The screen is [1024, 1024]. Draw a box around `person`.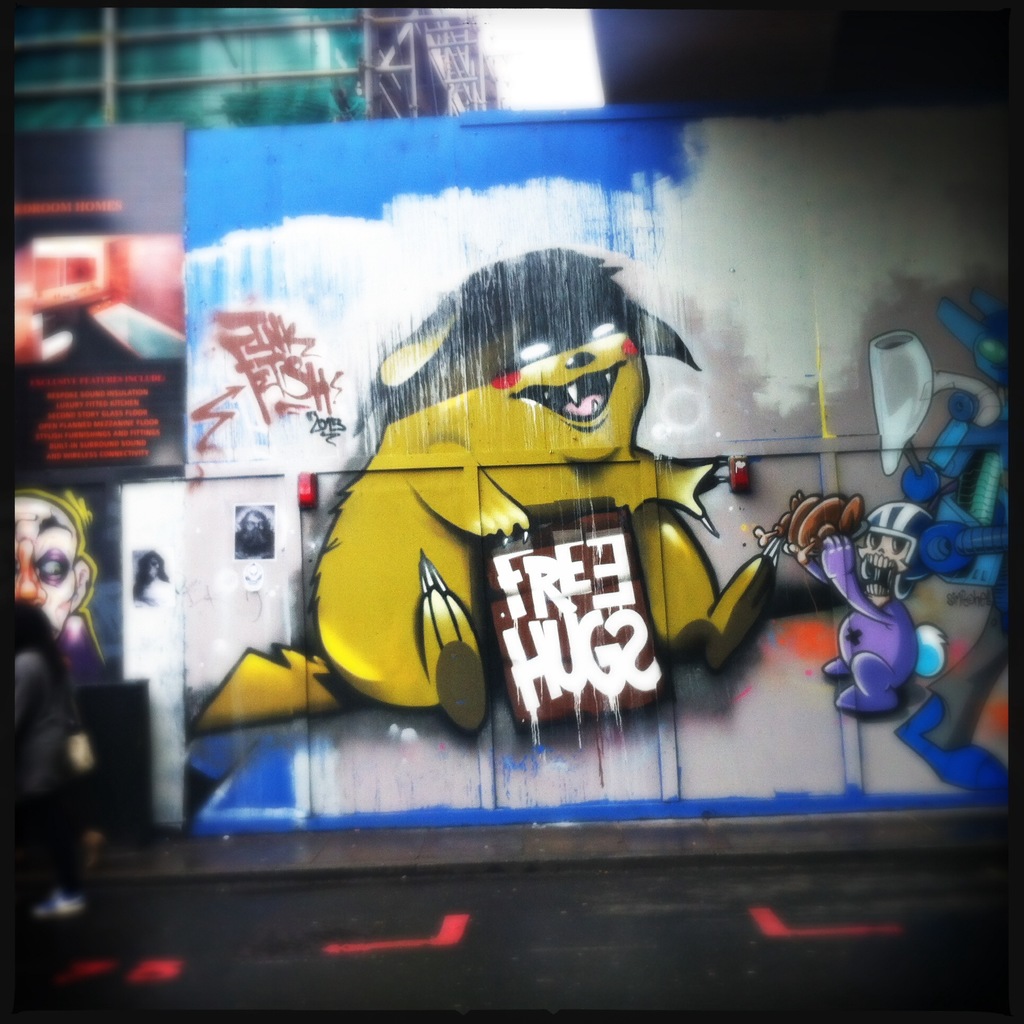
left=31, top=479, right=118, bottom=714.
